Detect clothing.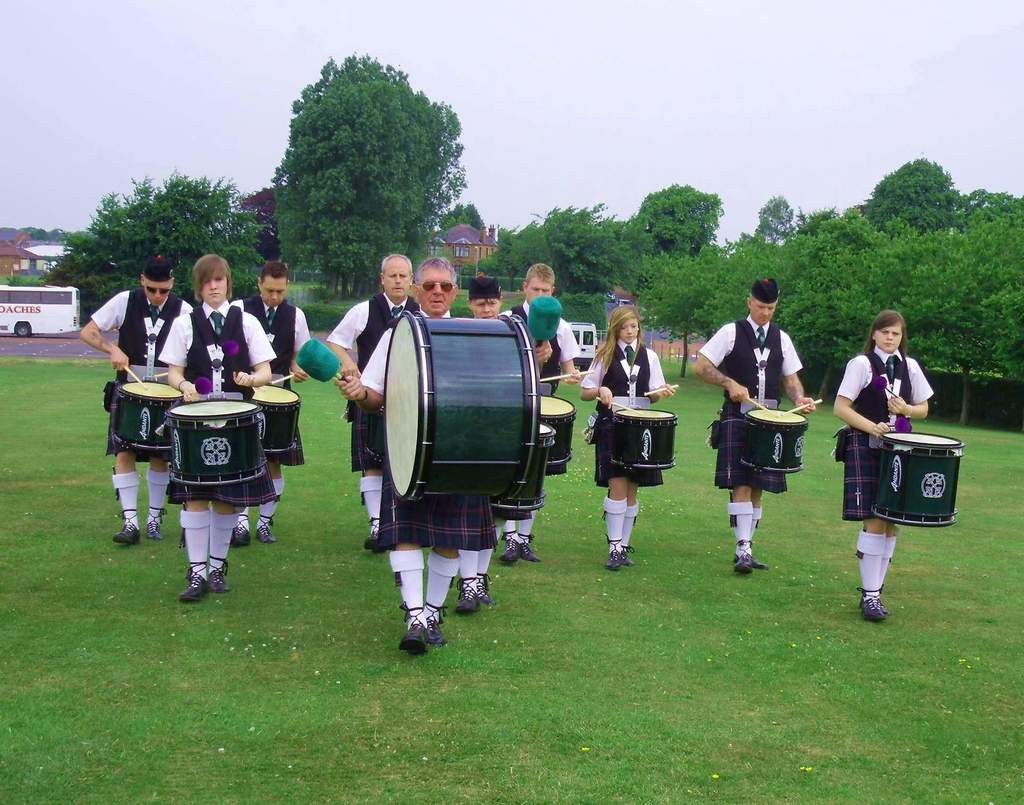
Detected at l=160, t=296, r=278, b=491.
